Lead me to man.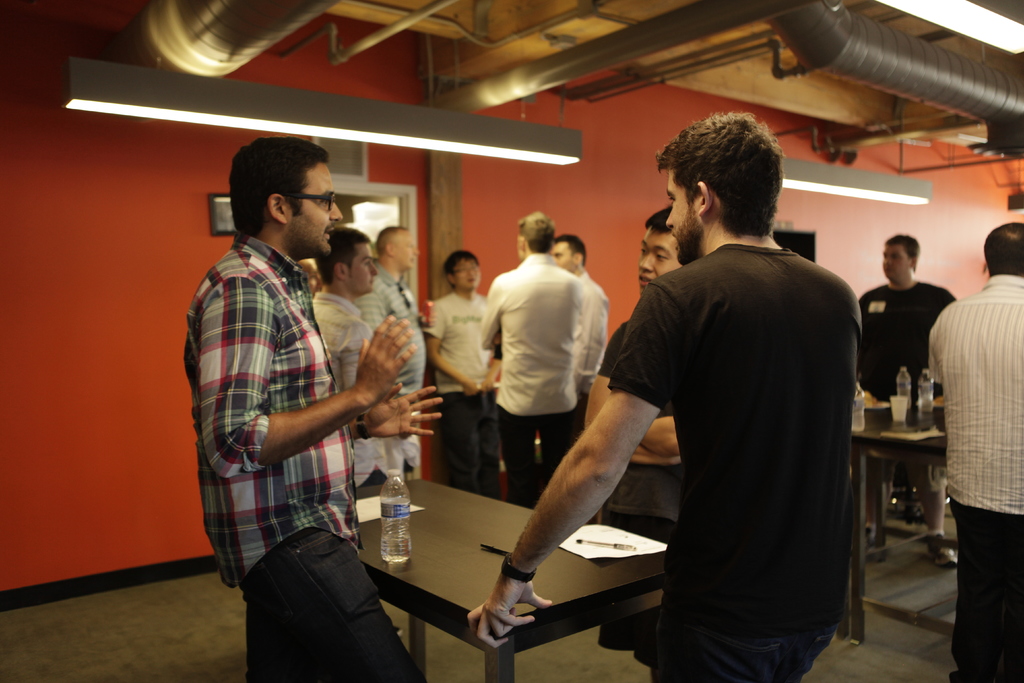
Lead to x1=298, y1=254, x2=318, y2=296.
